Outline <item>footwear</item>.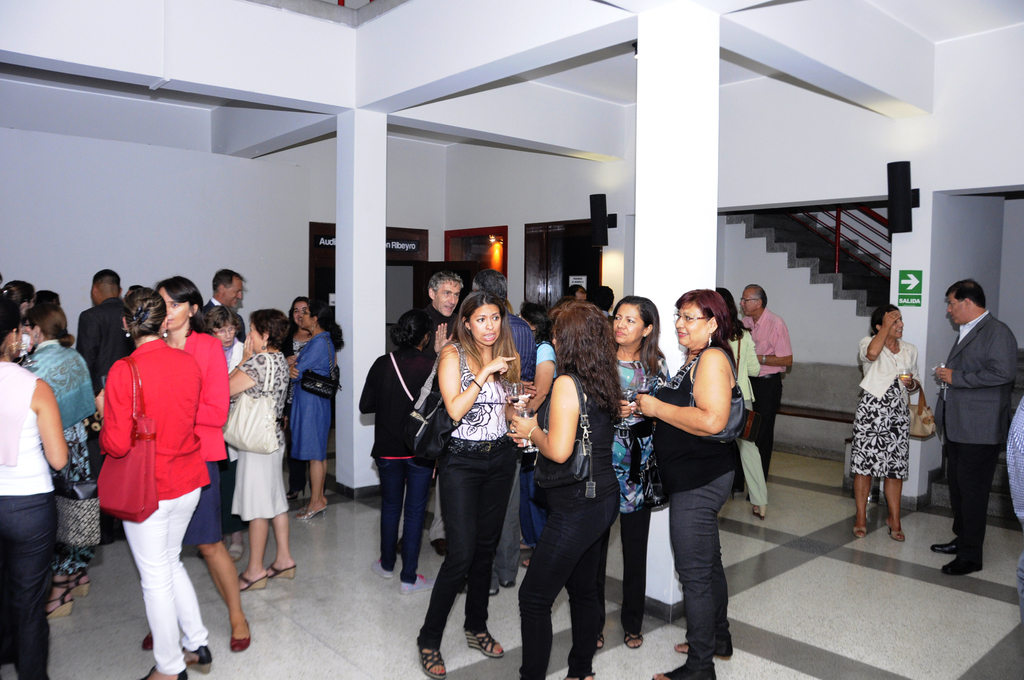
Outline: box(74, 571, 91, 593).
